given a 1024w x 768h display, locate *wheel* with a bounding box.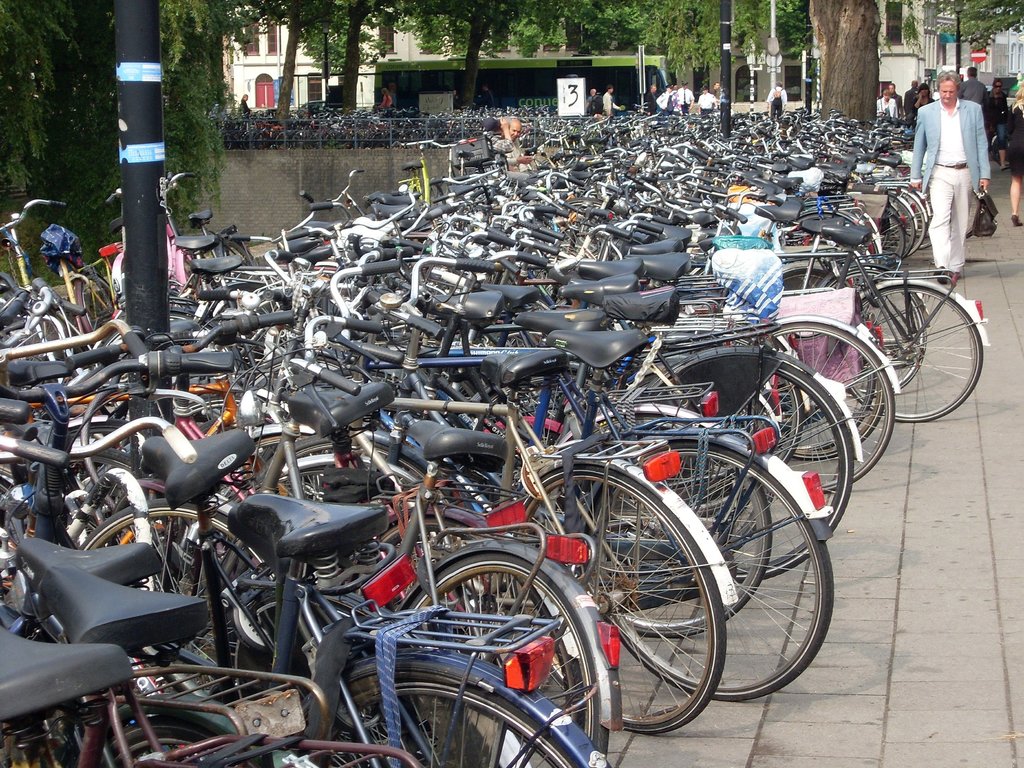
Located: (778,174,936,390).
